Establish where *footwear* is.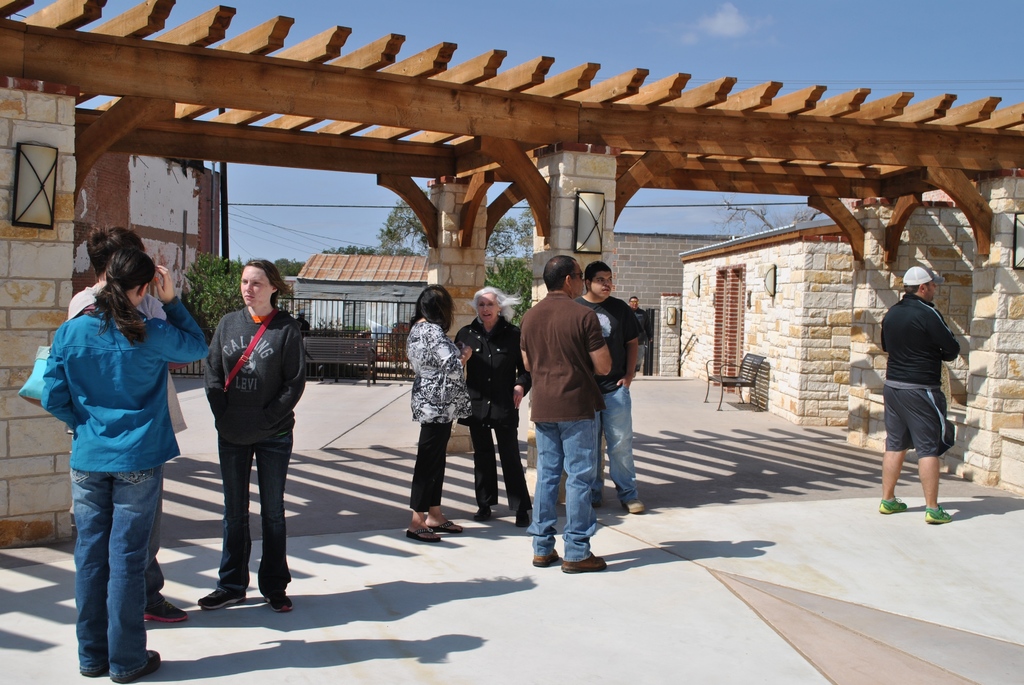
Established at [x1=81, y1=668, x2=108, y2=677].
